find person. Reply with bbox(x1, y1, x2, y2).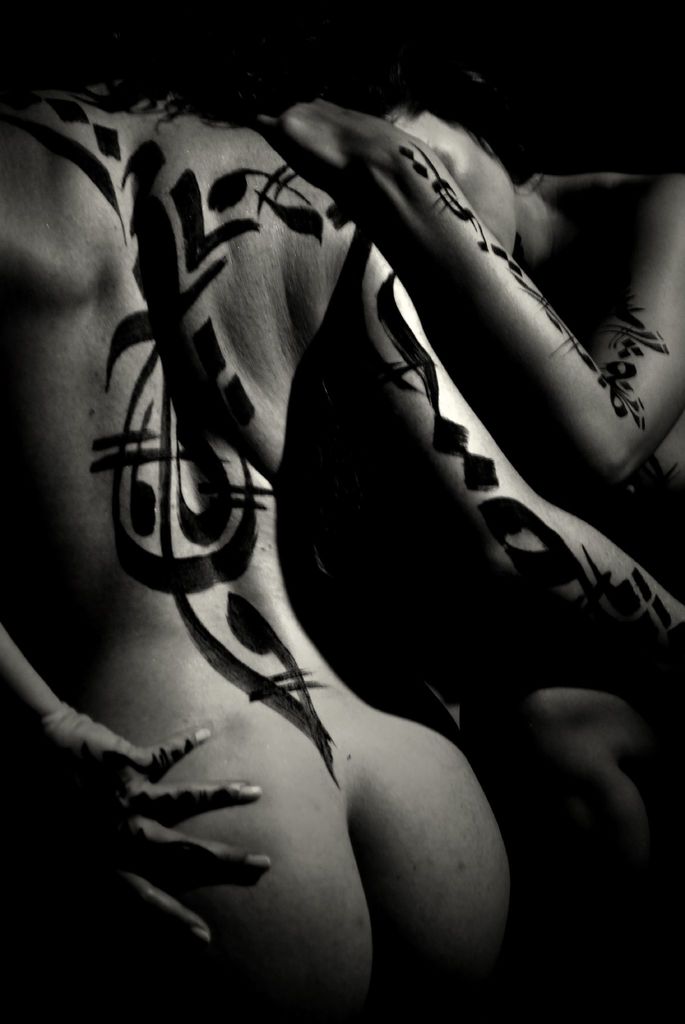
bbox(0, 11, 684, 1013).
